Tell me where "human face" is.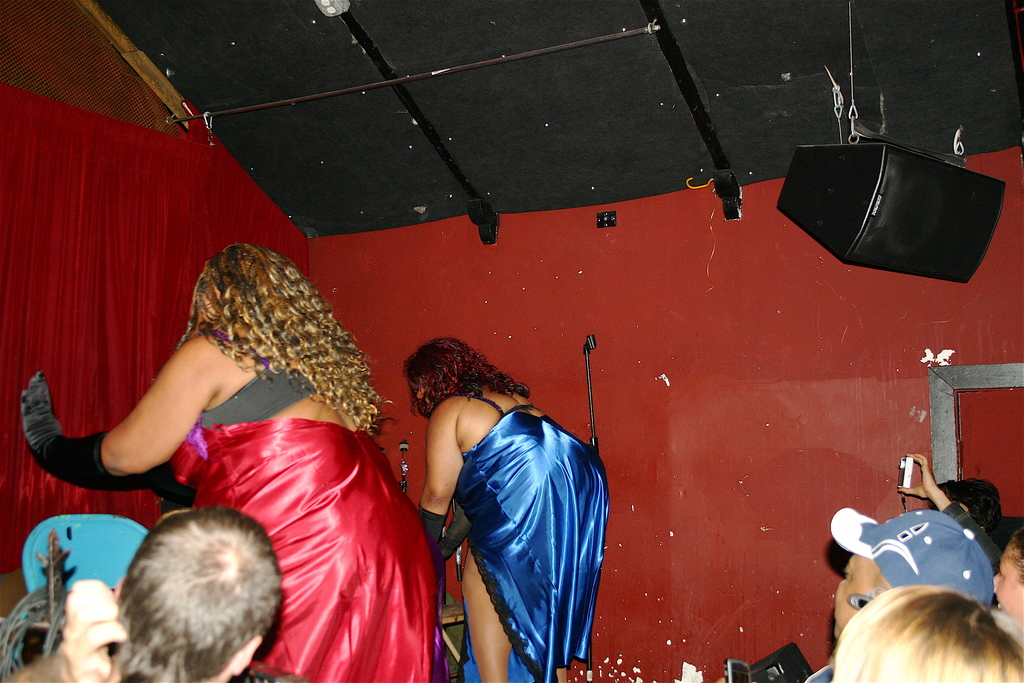
"human face" is at 835 550 890 636.
